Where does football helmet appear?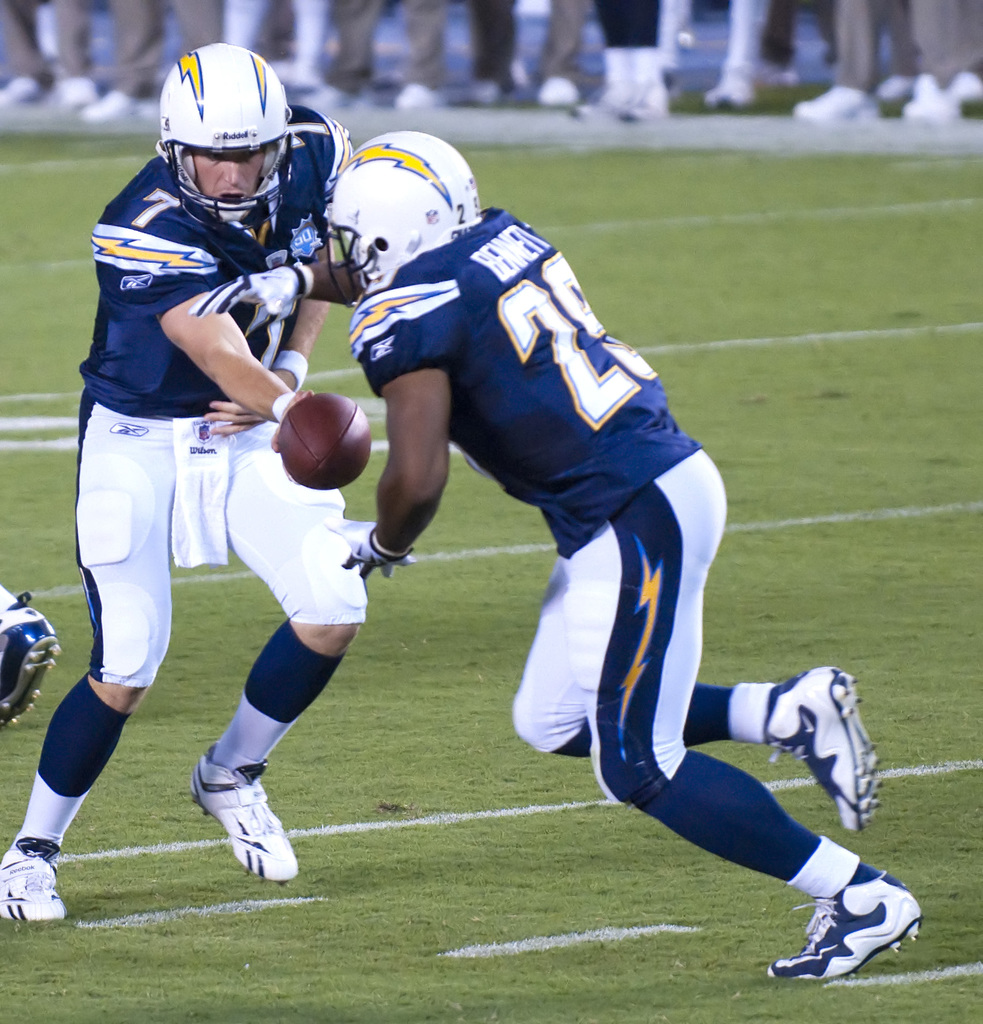
Appears at pyautogui.locateOnScreen(150, 43, 305, 234).
